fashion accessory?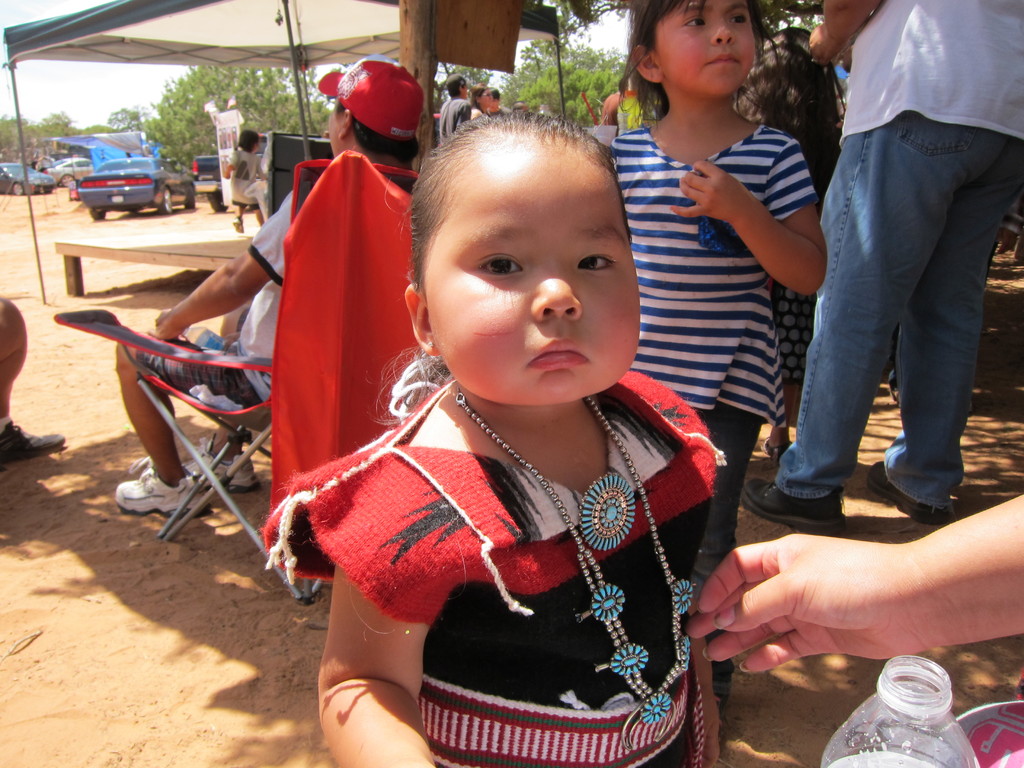
[x1=182, y1=435, x2=259, y2=492]
